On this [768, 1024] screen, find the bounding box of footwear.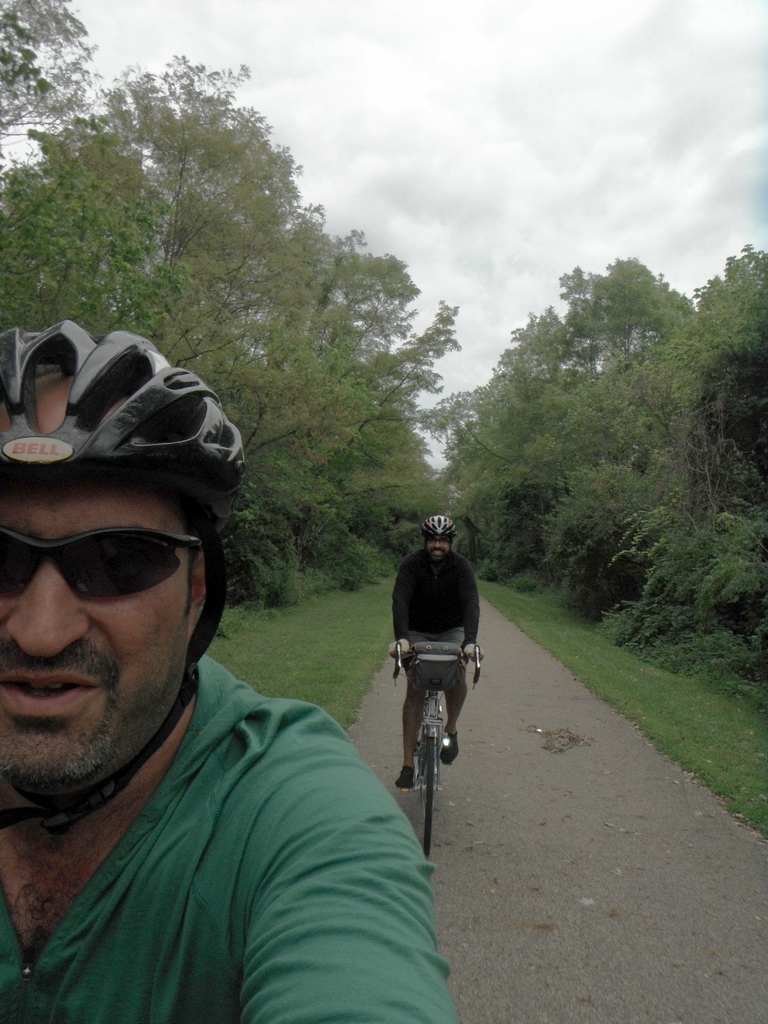
Bounding box: <region>394, 765, 417, 791</region>.
